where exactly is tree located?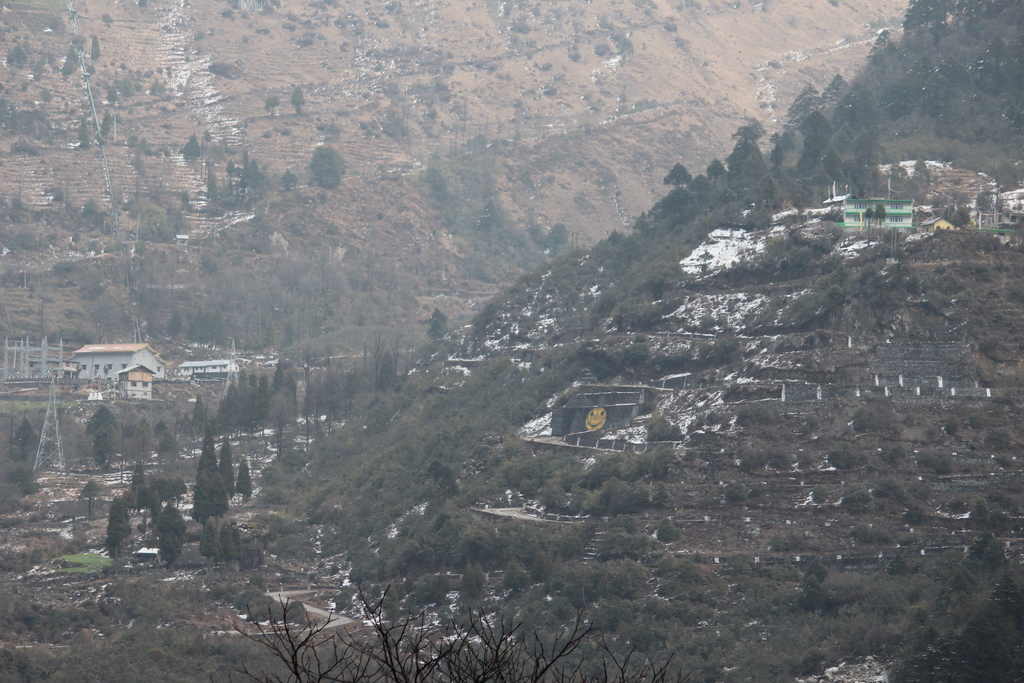
Its bounding box is 220:432:235:497.
